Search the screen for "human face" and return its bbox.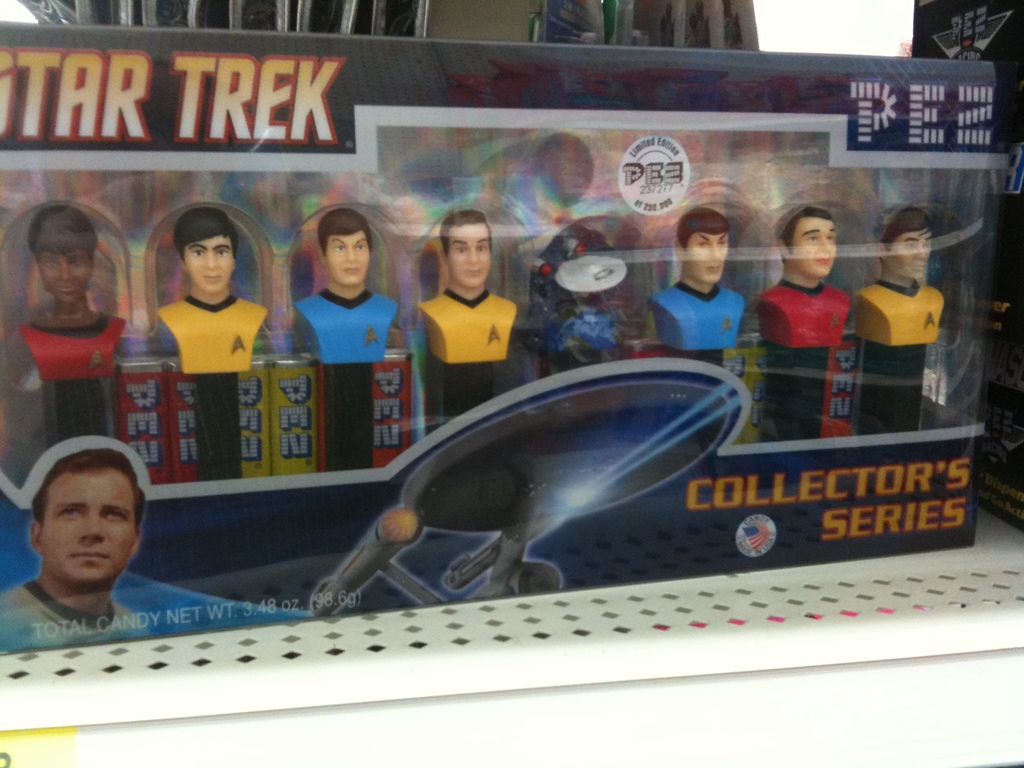
Found: 40/249/87/308.
